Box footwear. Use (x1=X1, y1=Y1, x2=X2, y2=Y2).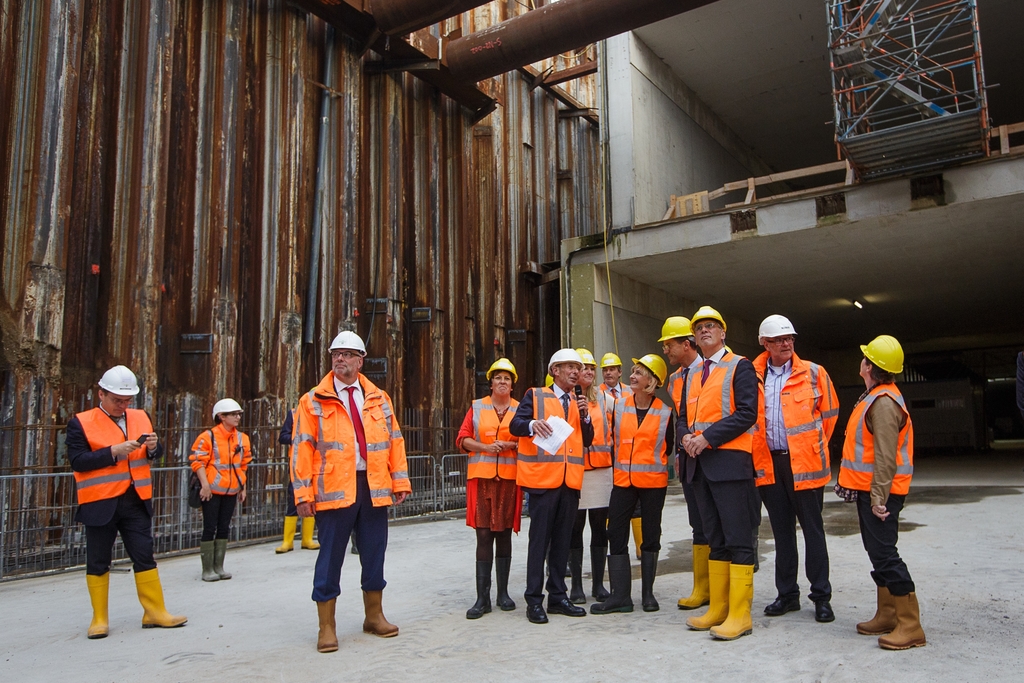
(x1=279, y1=514, x2=295, y2=553).
